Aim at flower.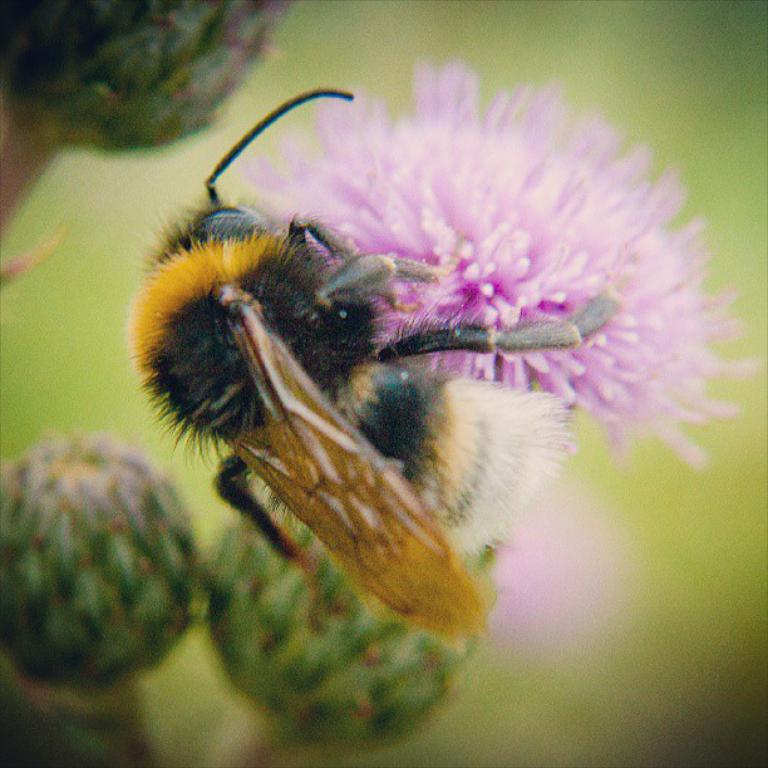
Aimed at crop(255, 64, 760, 459).
